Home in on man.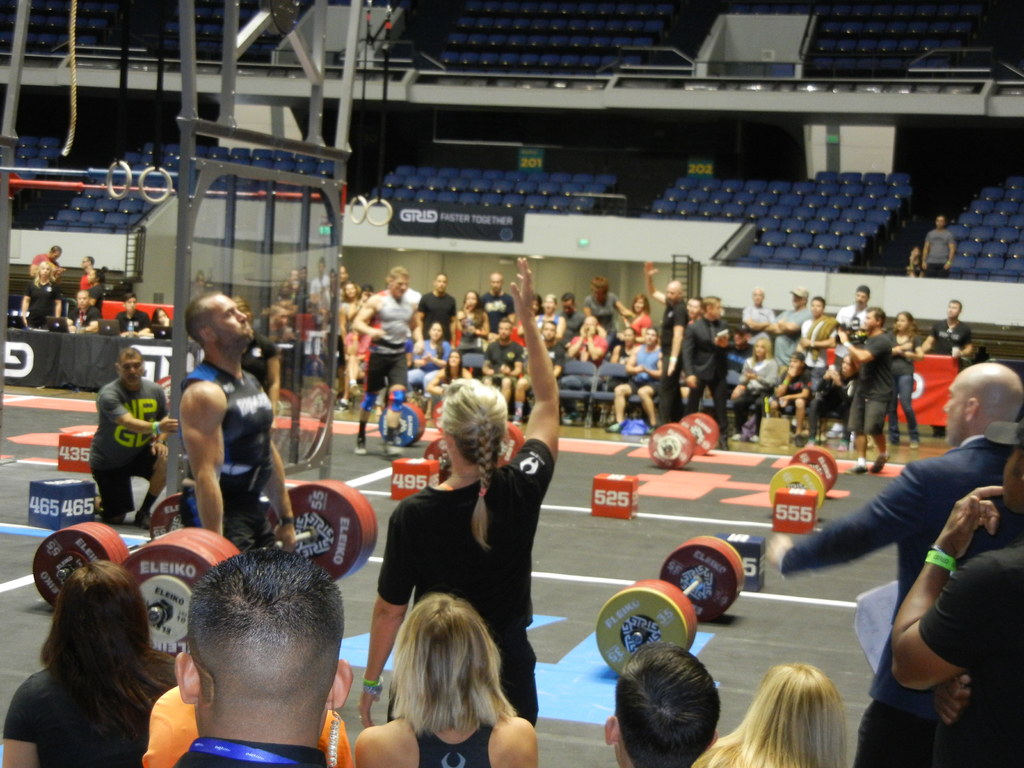
Homed in at (x1=92, y1=348, x2=177, y2=522).
